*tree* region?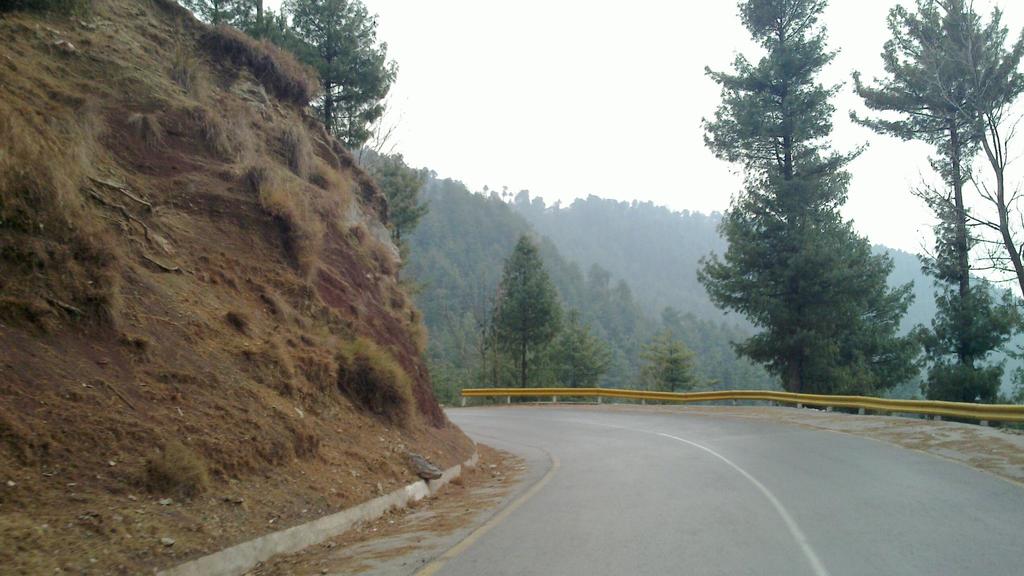
{"left": 275, "top": 0, "right": 400, "bottom": 145}
